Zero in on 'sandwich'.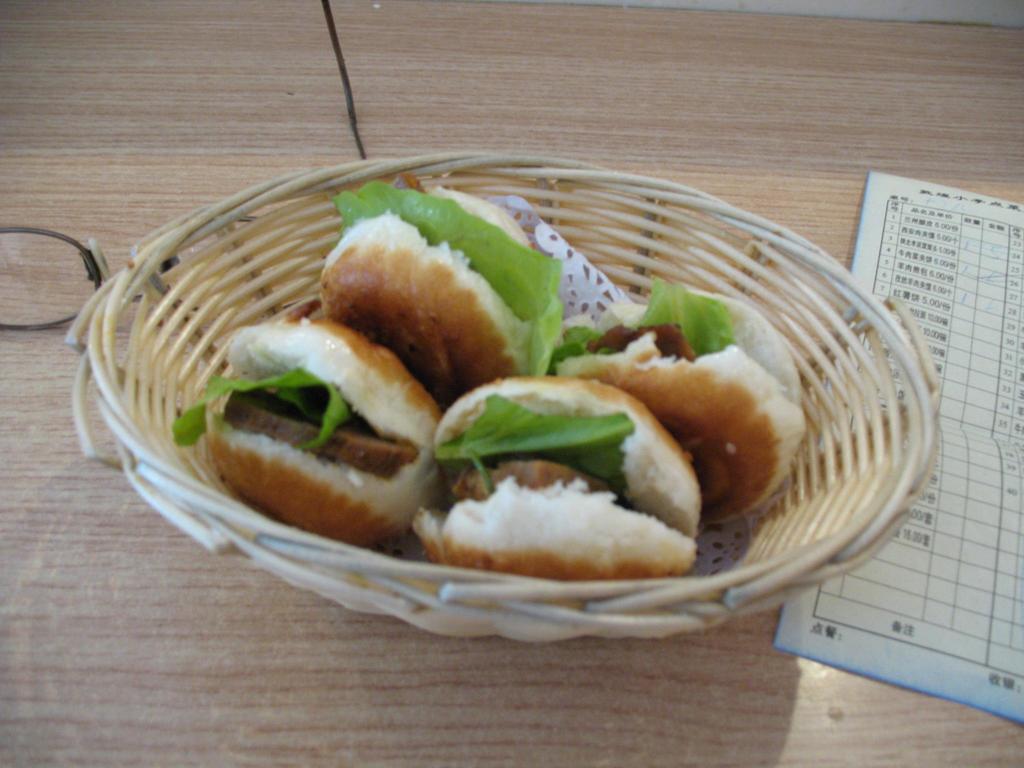
Zeroed in: locate(412, 365, 697, 586).
